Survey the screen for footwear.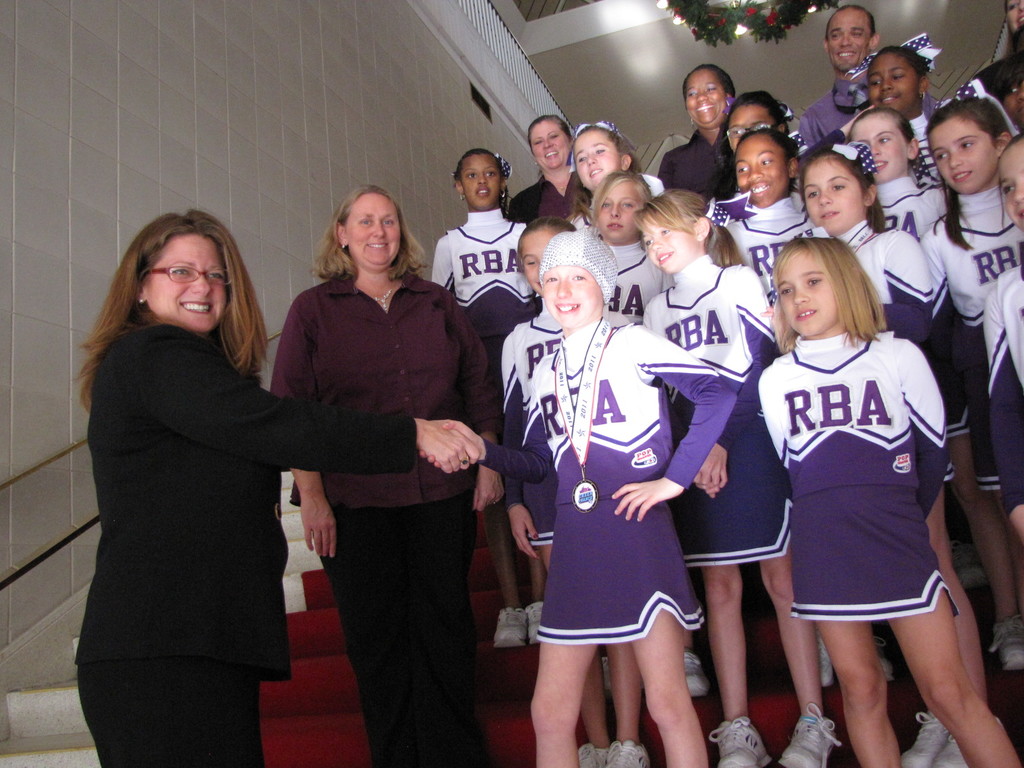
Survey found: <box>877,635,893,680</box>.
